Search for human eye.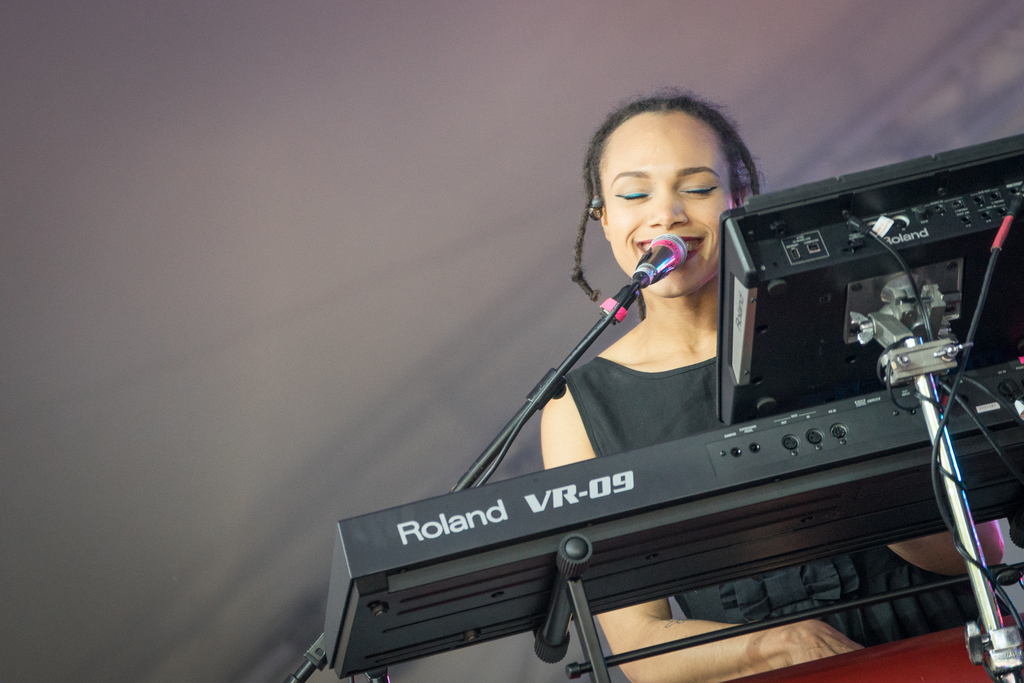
Found at bbox=[613, 183, 651, 206].
